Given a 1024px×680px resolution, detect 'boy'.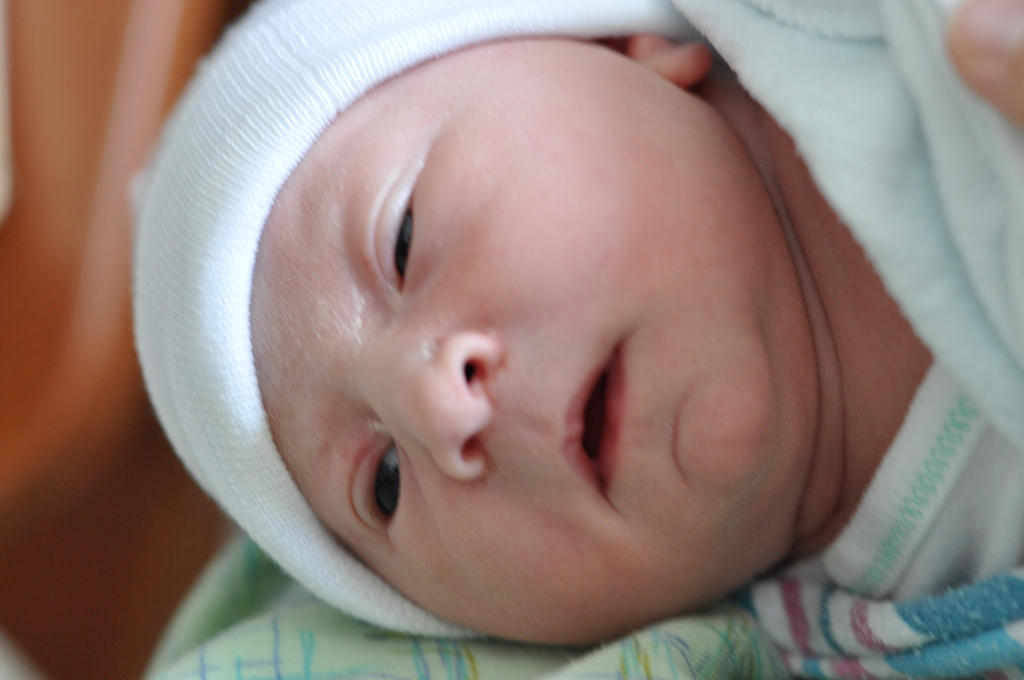
box=[125, 0, 1023, 679].
